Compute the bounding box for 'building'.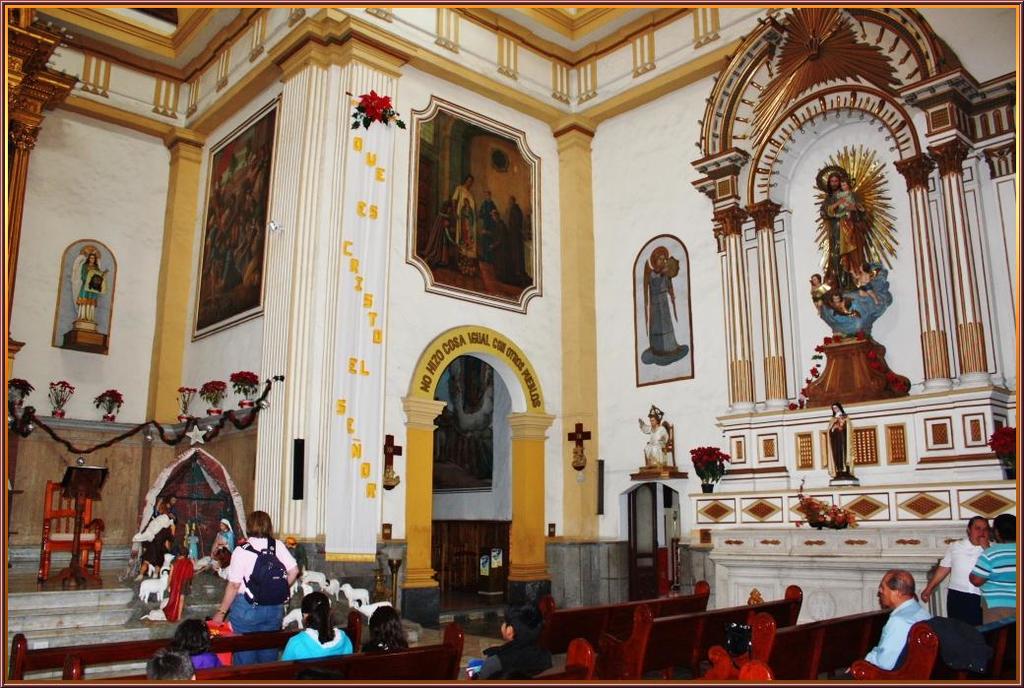
(0, 0, 1023, 687).
